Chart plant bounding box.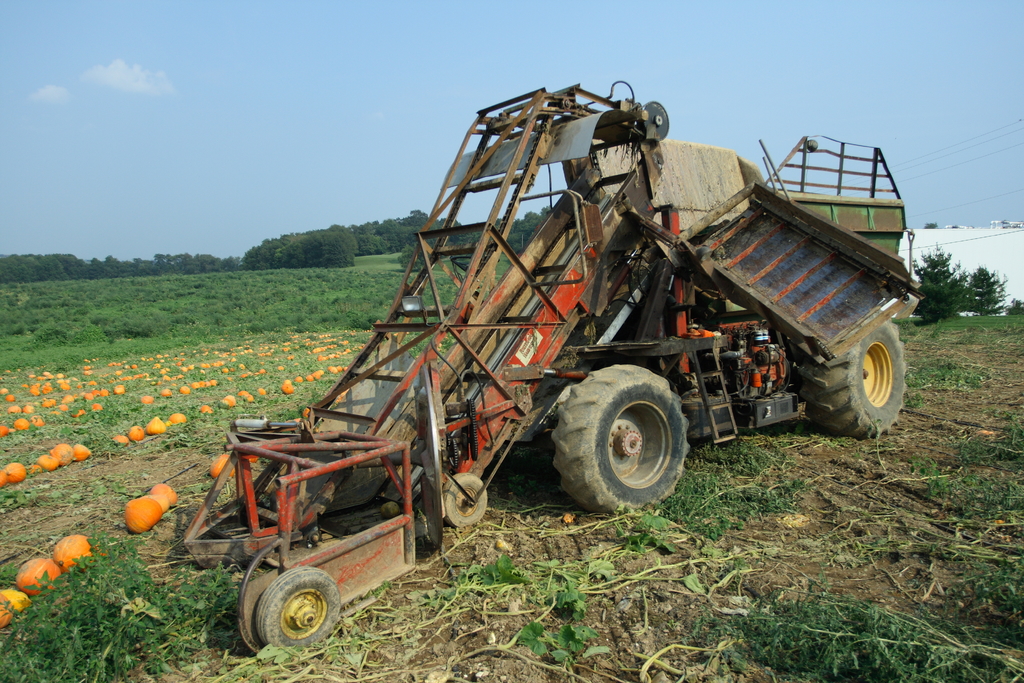
Charted: <region>645, 436, 808, 541</region>.
